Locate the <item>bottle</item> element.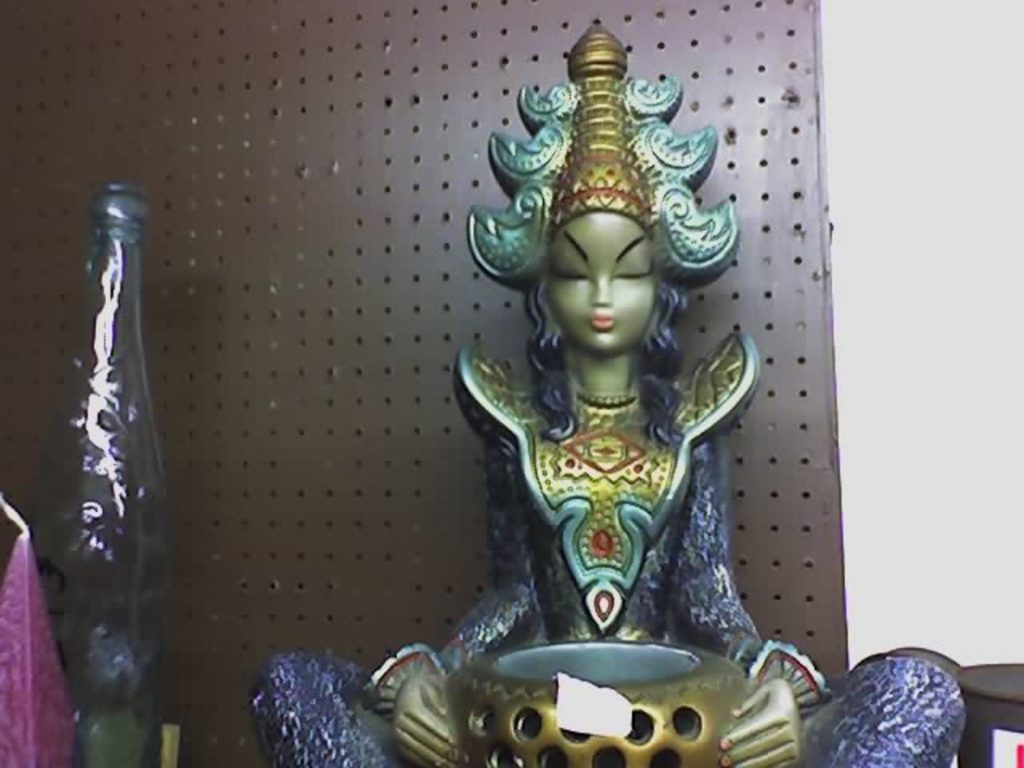
Element bbox: 22 186 178 766.
